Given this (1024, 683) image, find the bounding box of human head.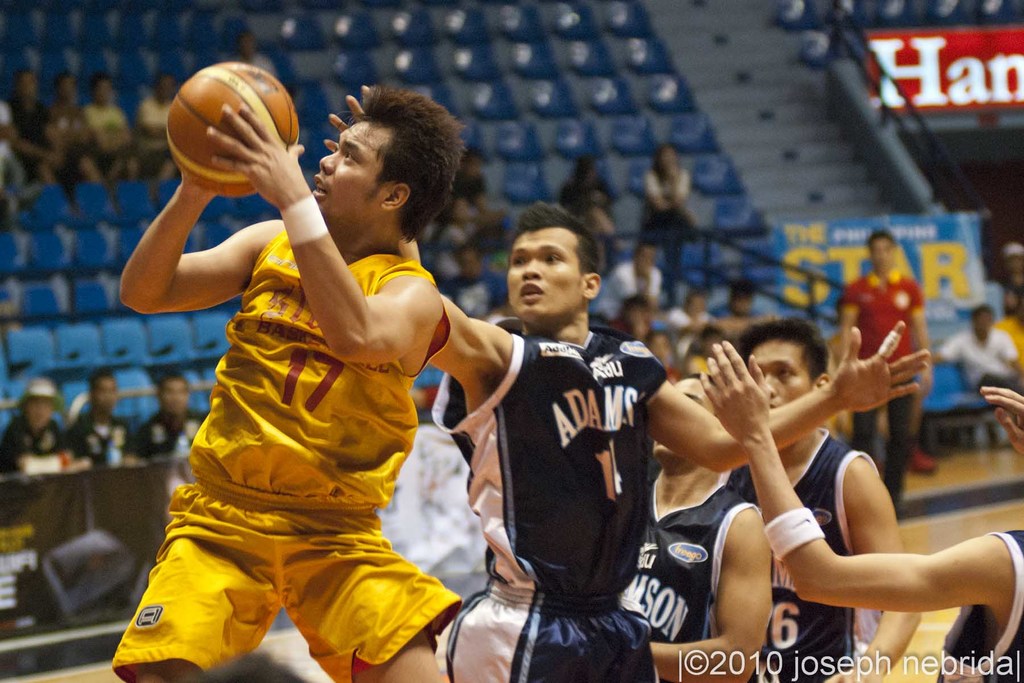
{"x1": 643, "y1": 373, "x2": 721, "y2": 457}.
